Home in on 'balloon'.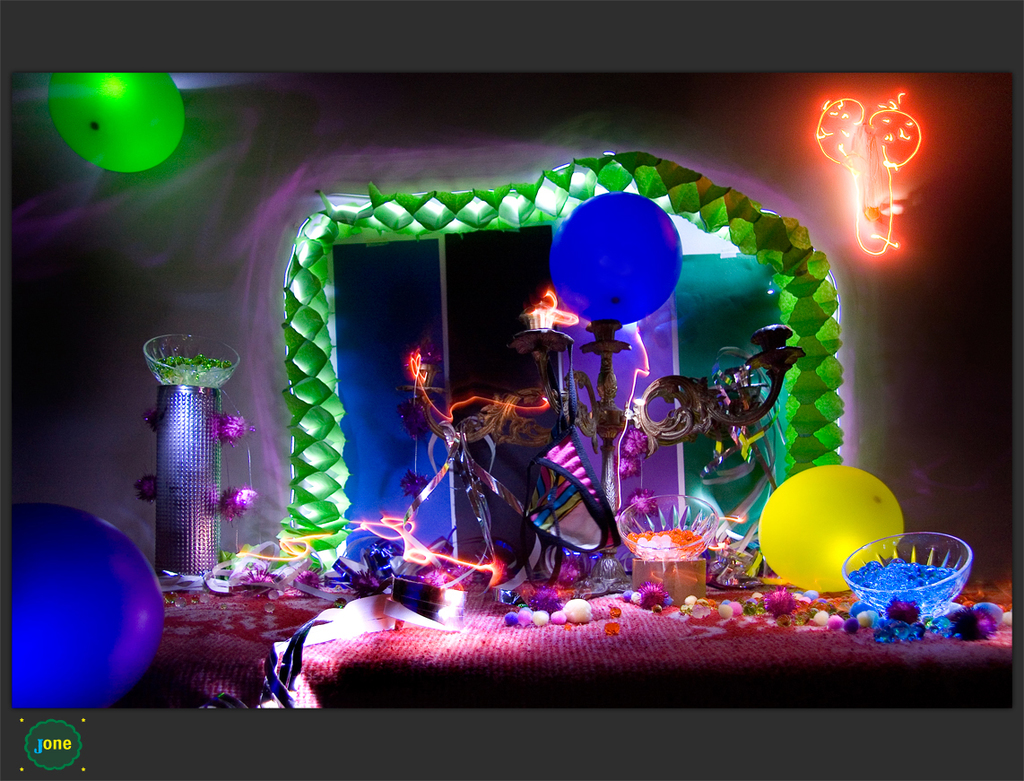
Homed in at <bbox>755, 466, 901, 592</bbox>.
